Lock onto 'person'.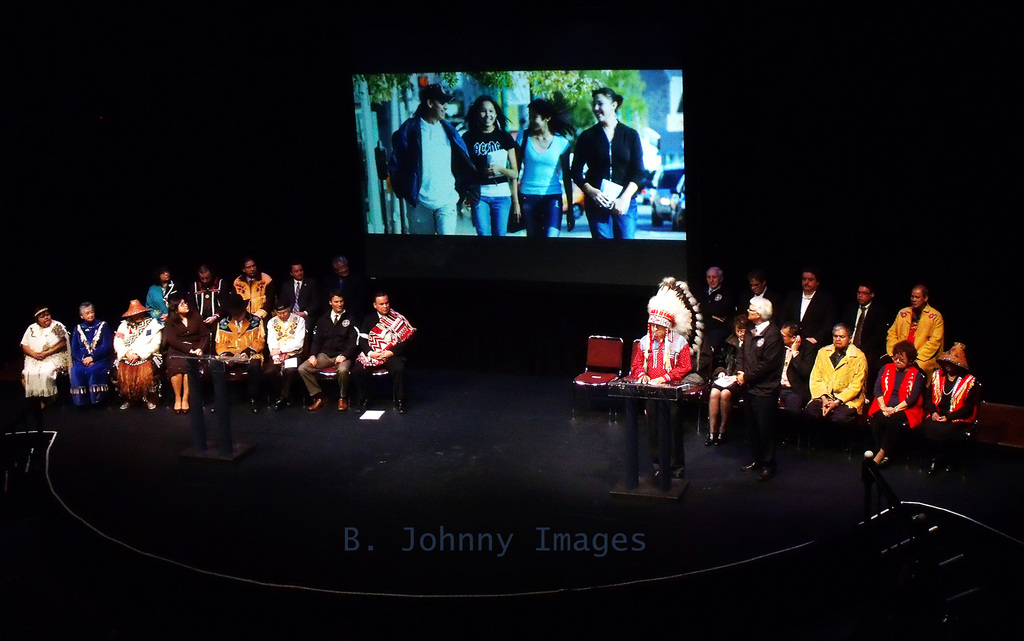
Locked: region(696, 268, 985, 487).
